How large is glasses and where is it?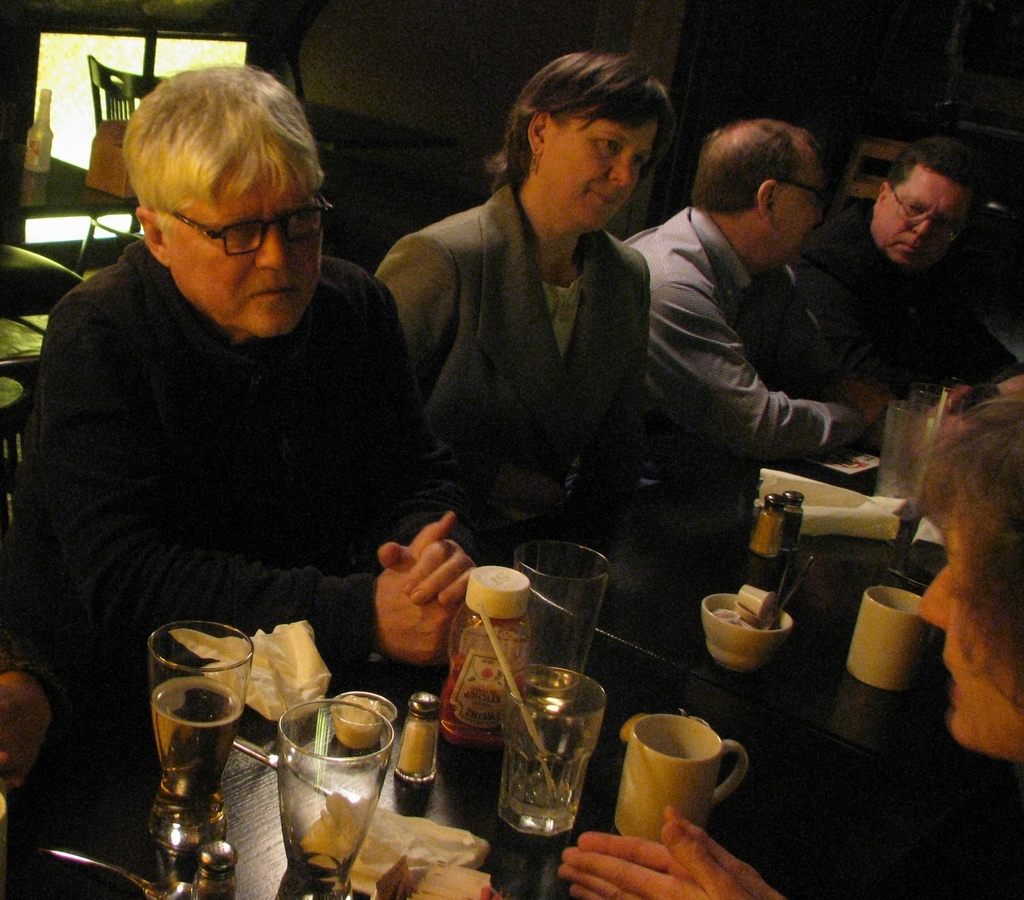
Bounding box: 154, 193, 336, 259.
